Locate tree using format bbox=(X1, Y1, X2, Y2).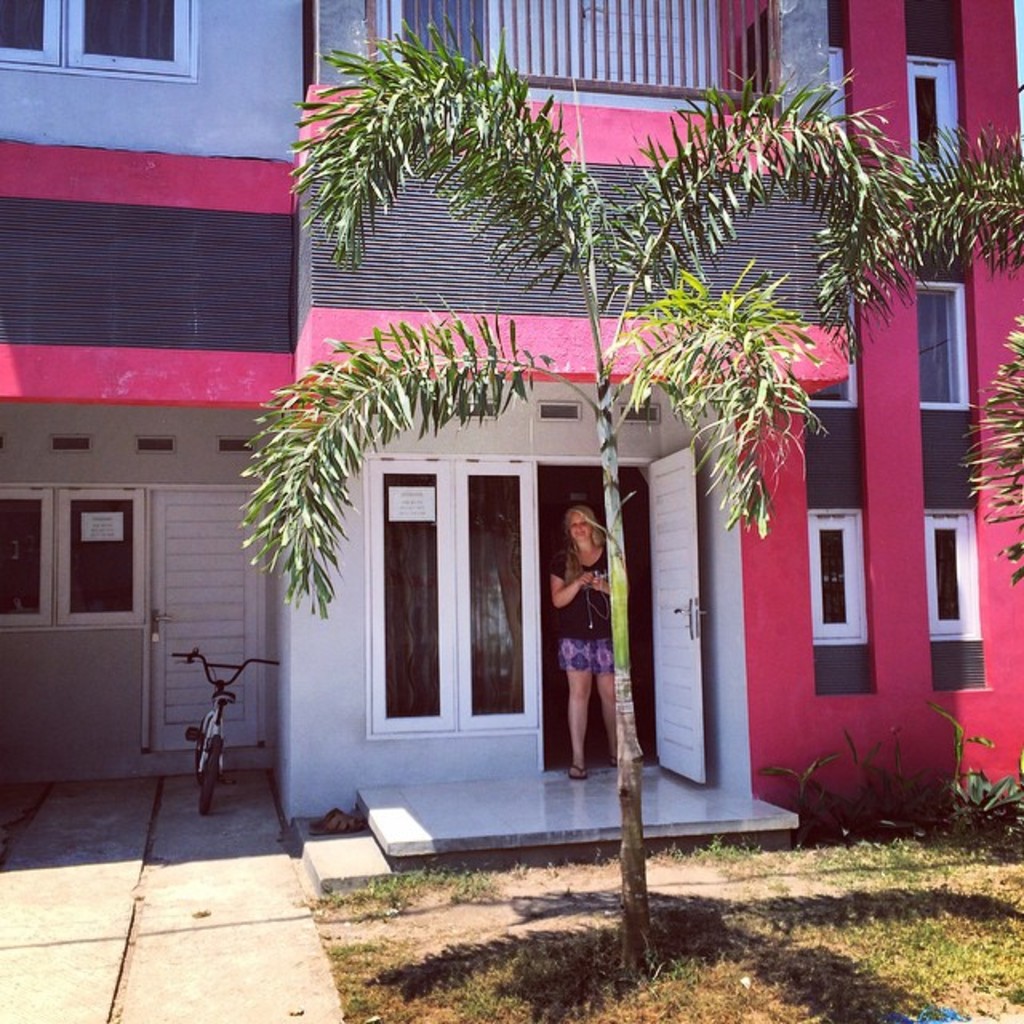
bbox=(238, 18, 925, 982).
